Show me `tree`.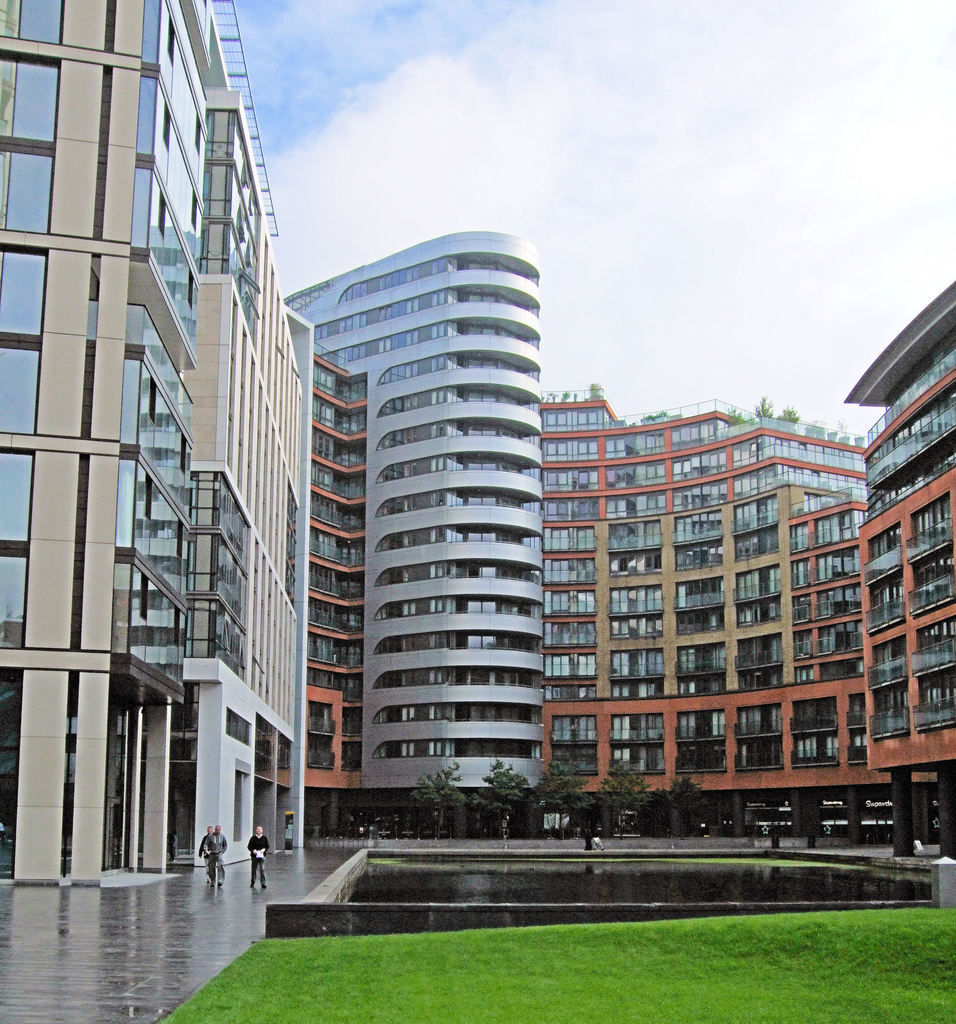
`tree` is here: 540/740/586/863.
